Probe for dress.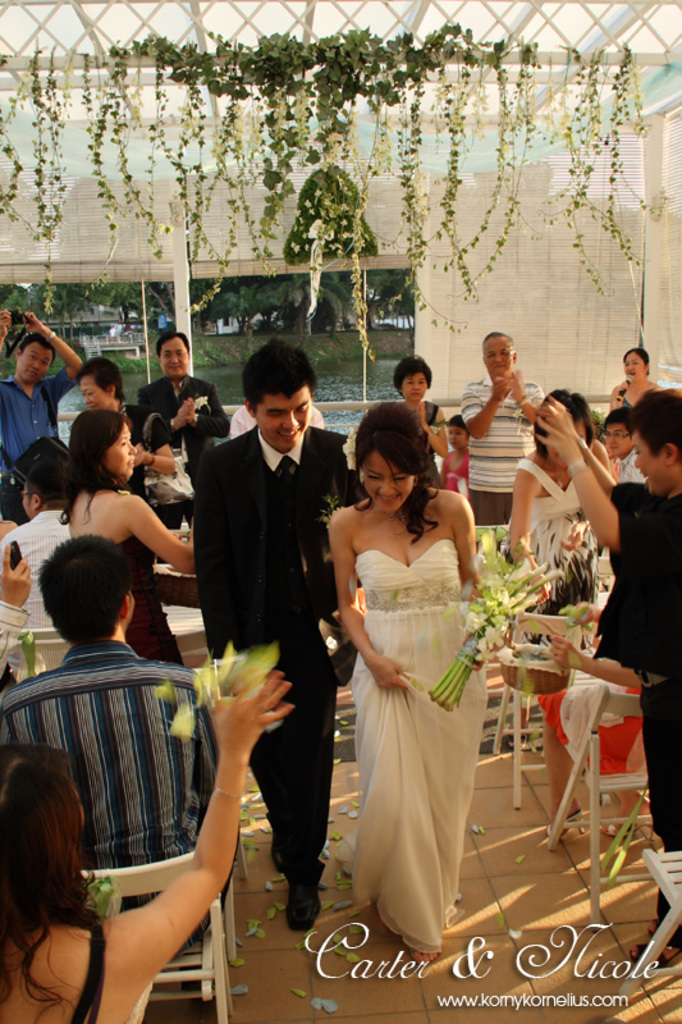
Probe result: {"left": 122, "top": 538, "right": 187, "bottom": 669}.
